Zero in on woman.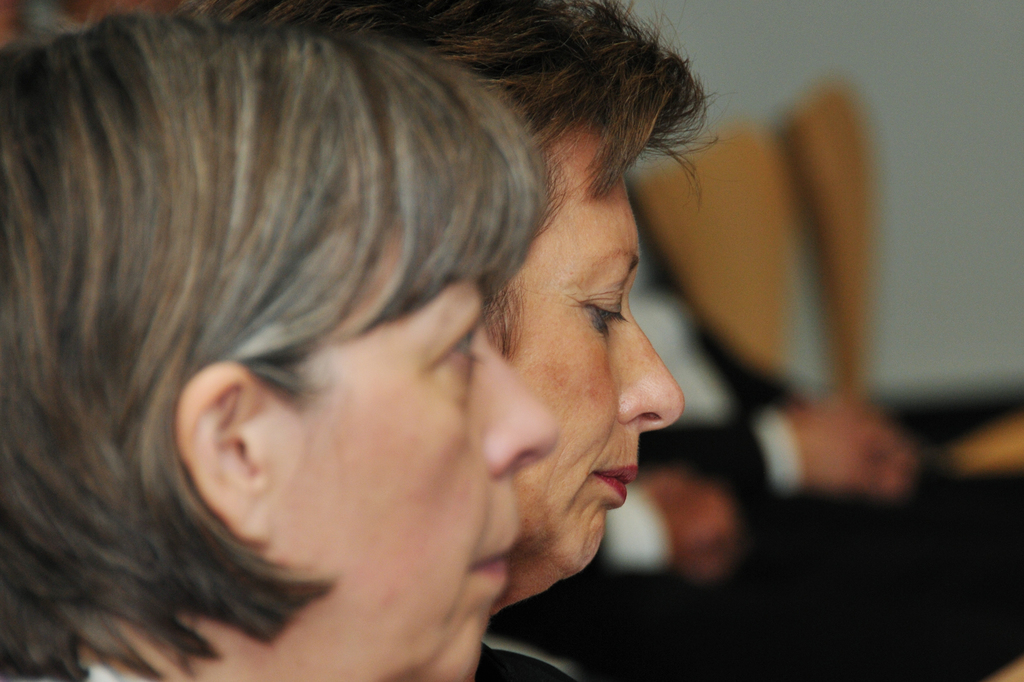
Zeroed in: 0 12 554 681.
